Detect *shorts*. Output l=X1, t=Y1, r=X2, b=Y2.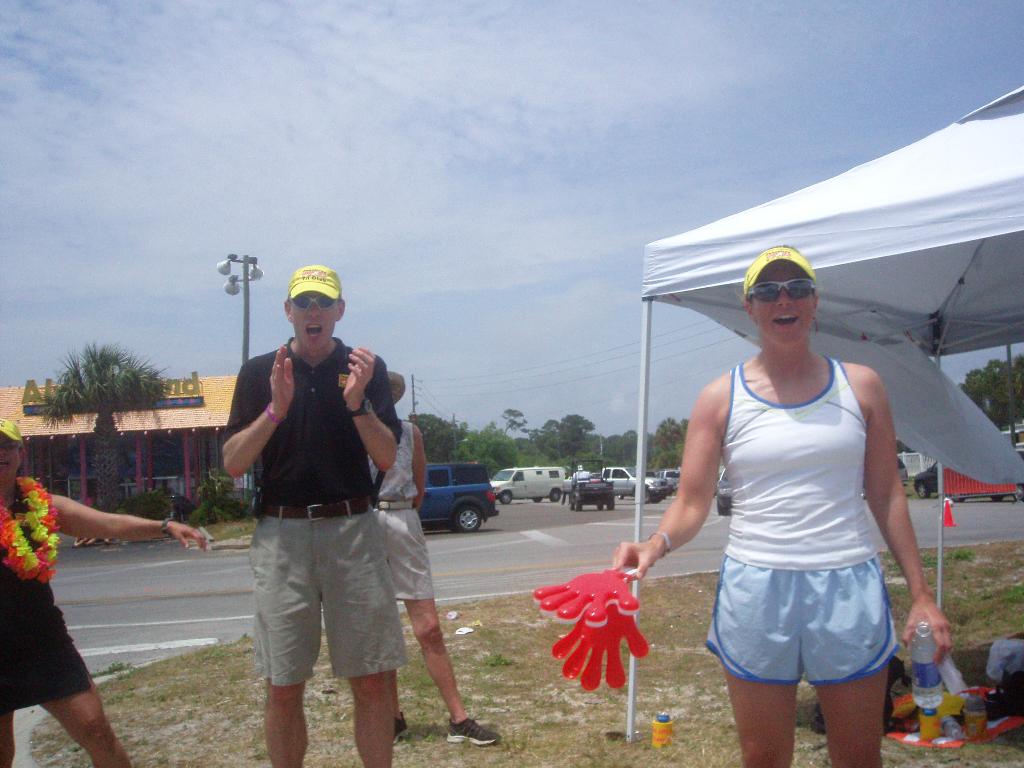
l=705, t=559, r=913, b=702.
